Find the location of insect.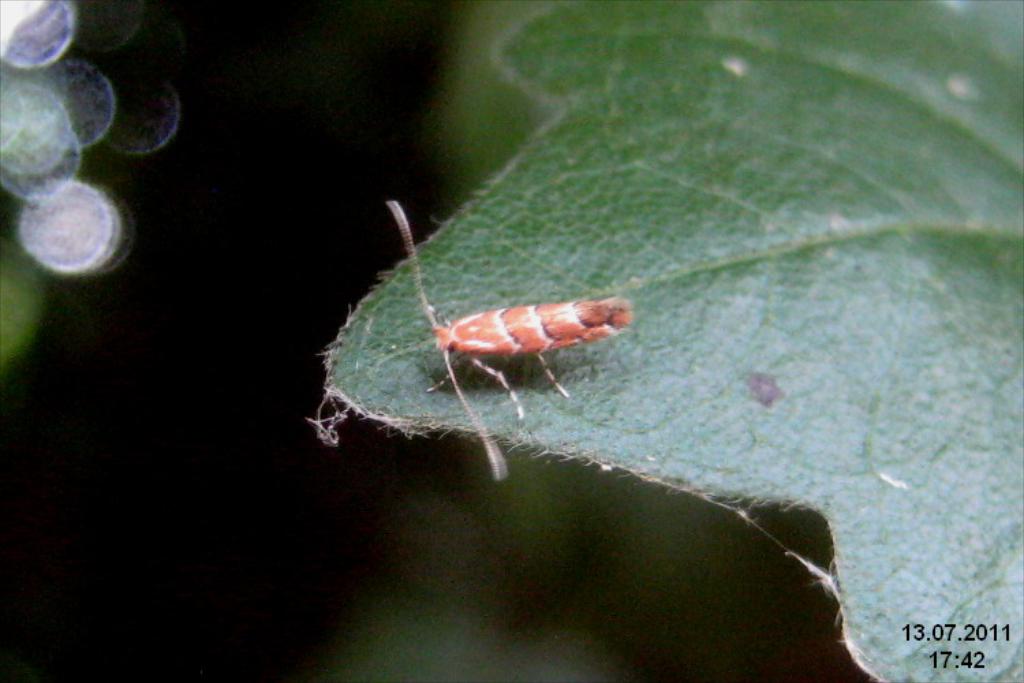
Location: pyautogui.locateOnScreen(389, 198, 636, 484).
